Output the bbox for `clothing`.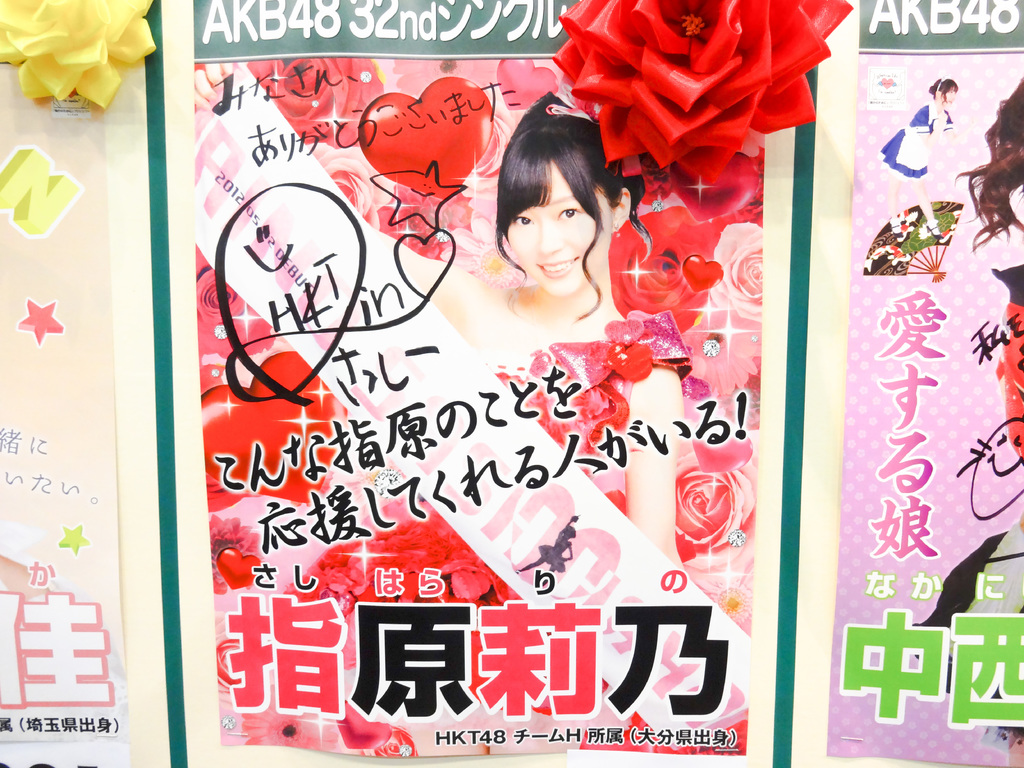
[x1=568, y1=41, x2=813, y2=393].
